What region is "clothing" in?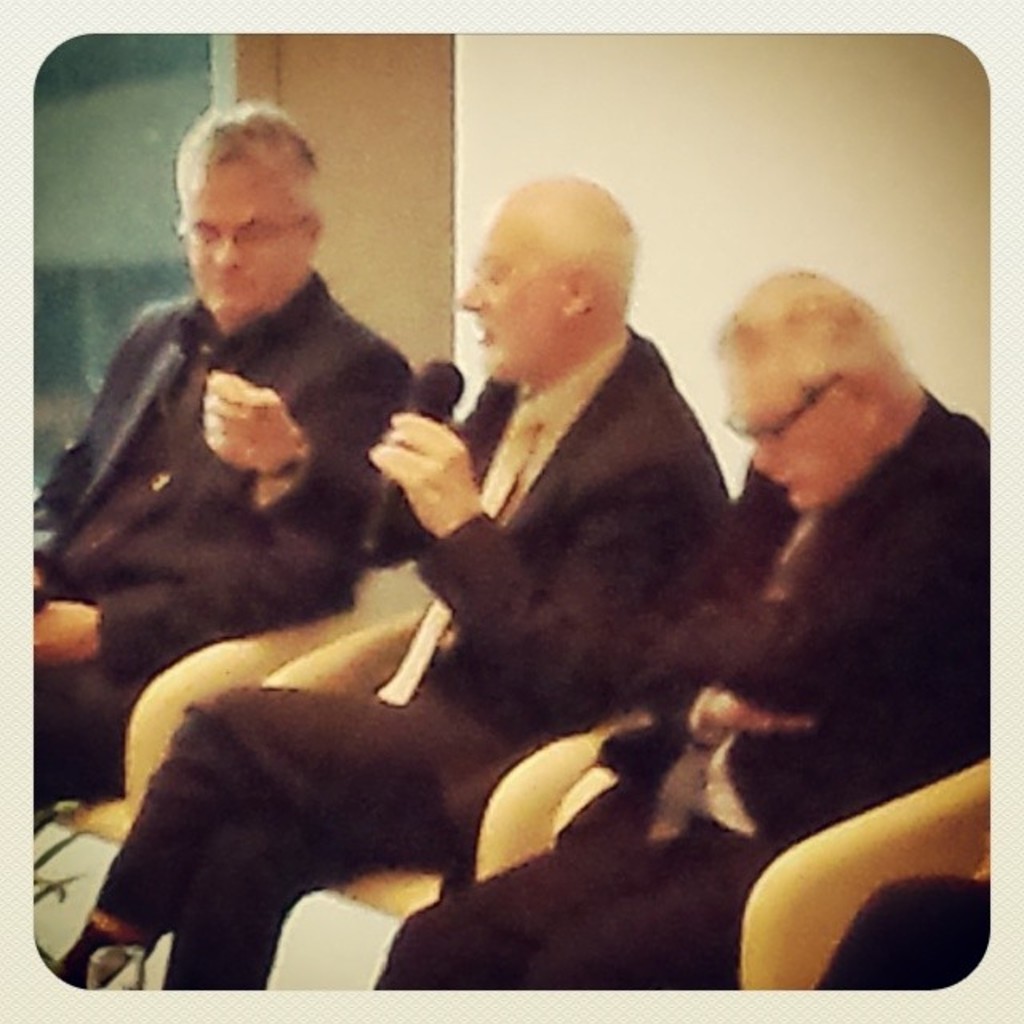
379:387:995:984.
